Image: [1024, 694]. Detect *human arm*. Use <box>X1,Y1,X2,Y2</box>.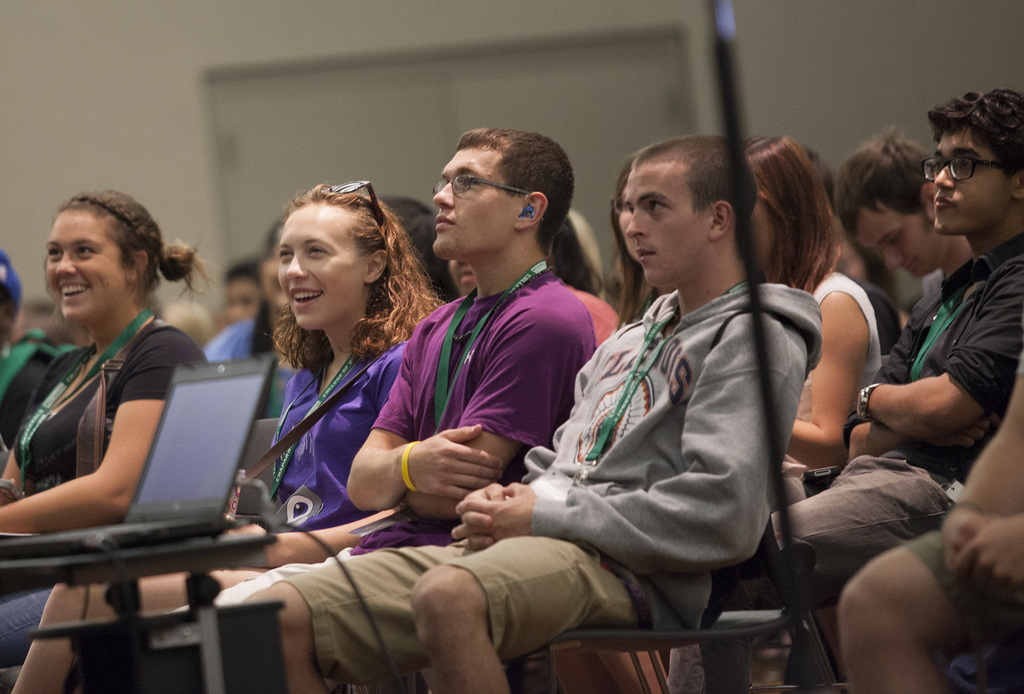
<box>936,342,1023,576</box>.
